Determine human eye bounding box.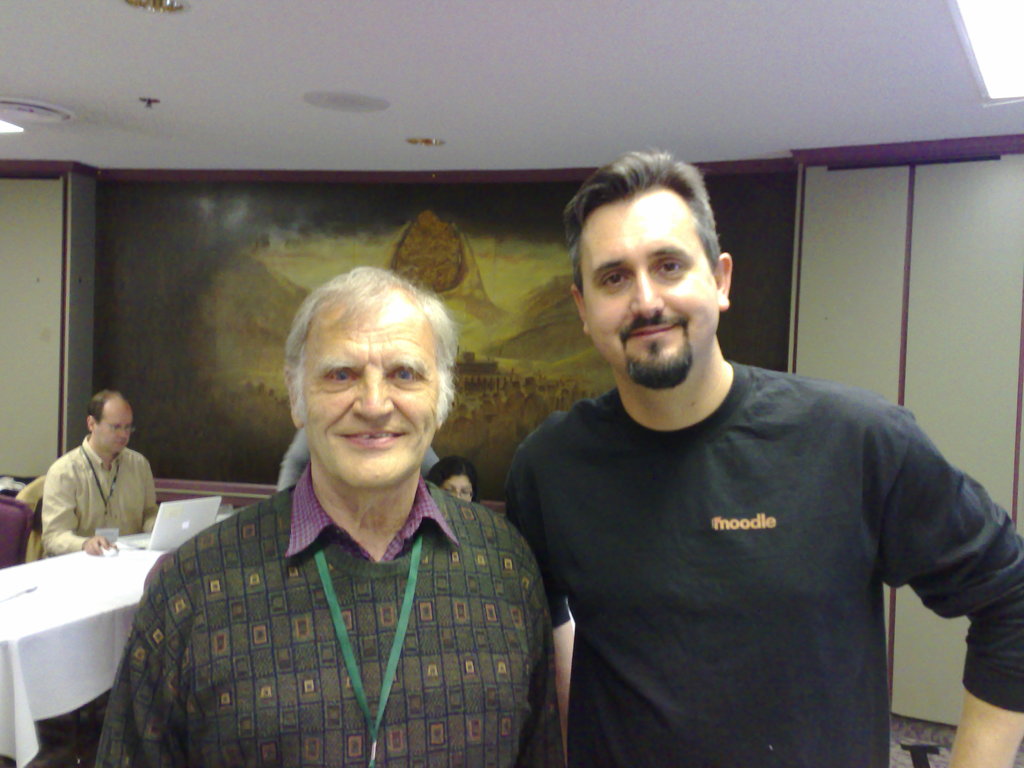
Determined: select_region(442, 484, 453, 490).
